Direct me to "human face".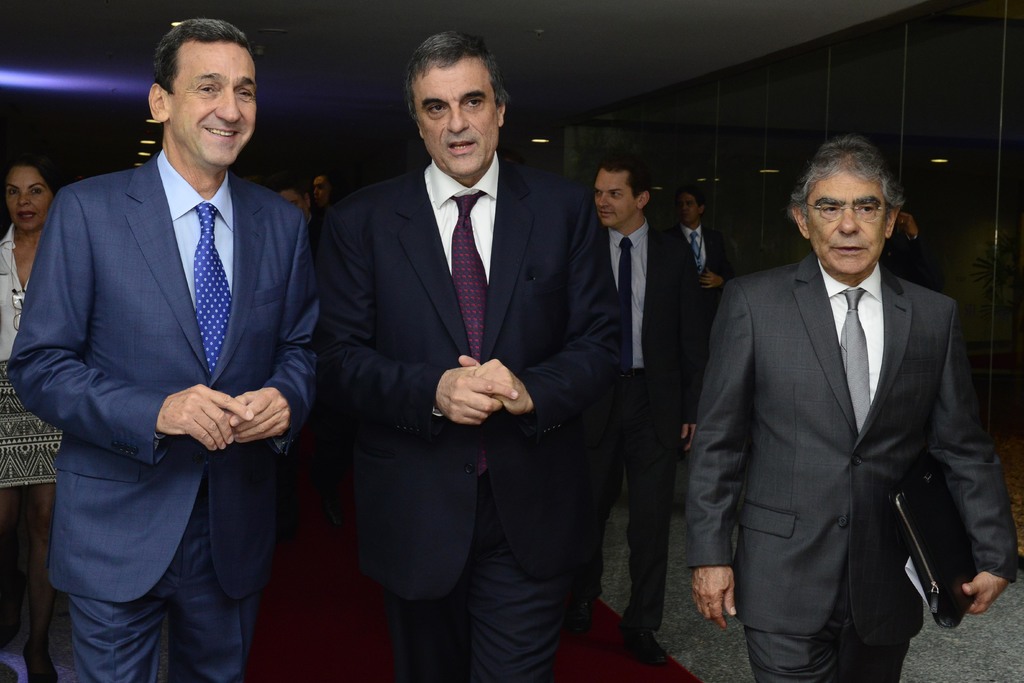
Direction: 5,164,52,234.
